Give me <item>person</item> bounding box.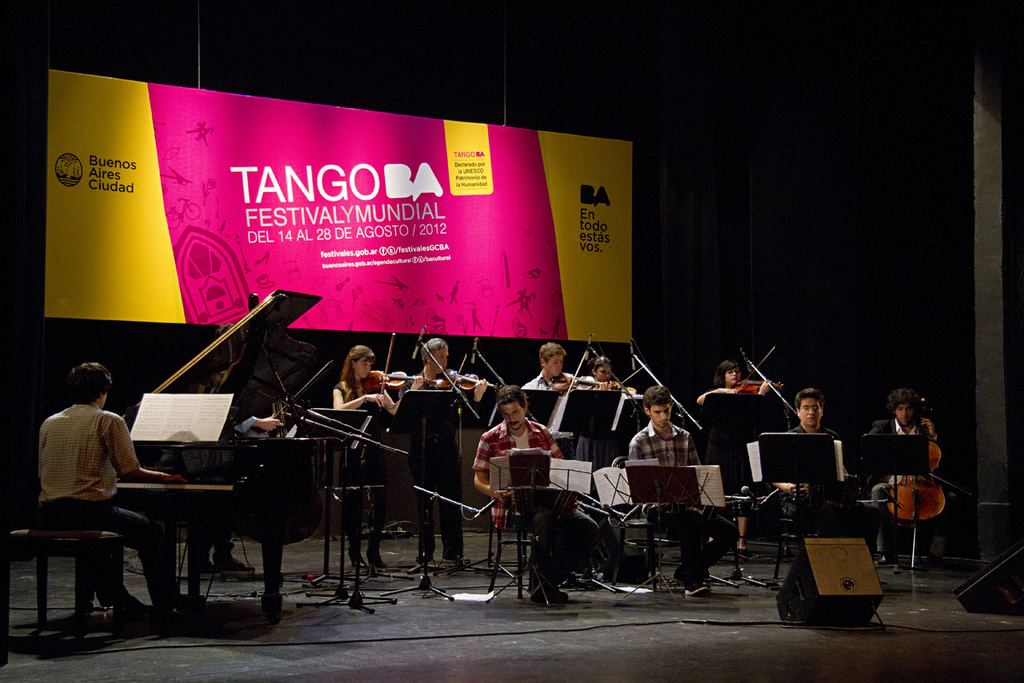
589, 355, 633, 393.
